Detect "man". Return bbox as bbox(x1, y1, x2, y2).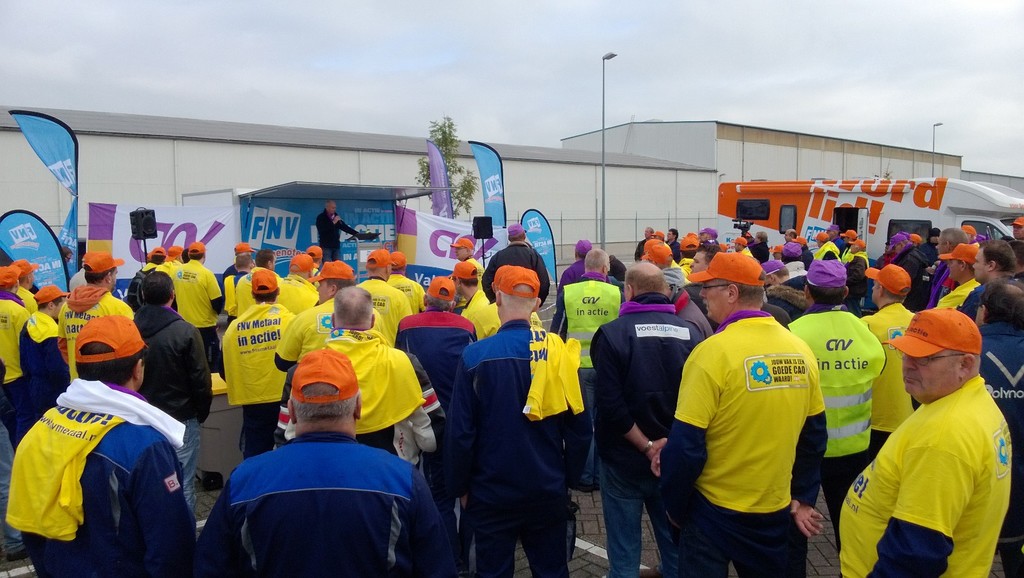
bbox(171, 236, 220, 365).
